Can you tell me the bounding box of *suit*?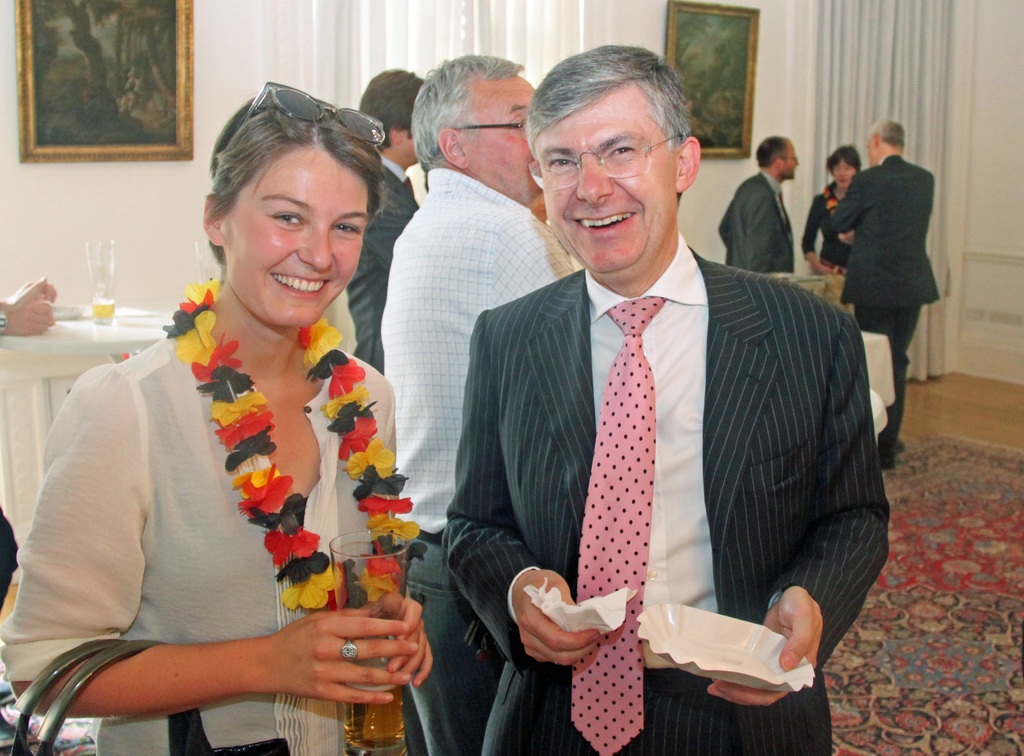
select_region(828, 156, 939, 456).
